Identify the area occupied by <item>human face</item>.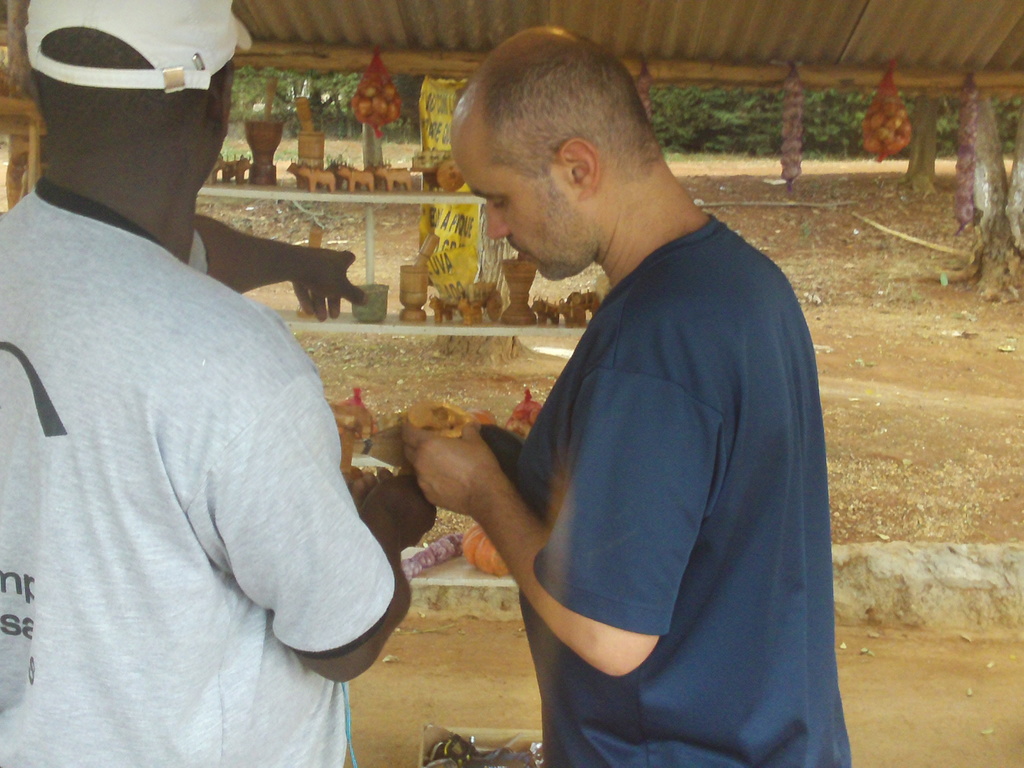
Area: [x1=451, y1=147, x2=575, y2=281].
